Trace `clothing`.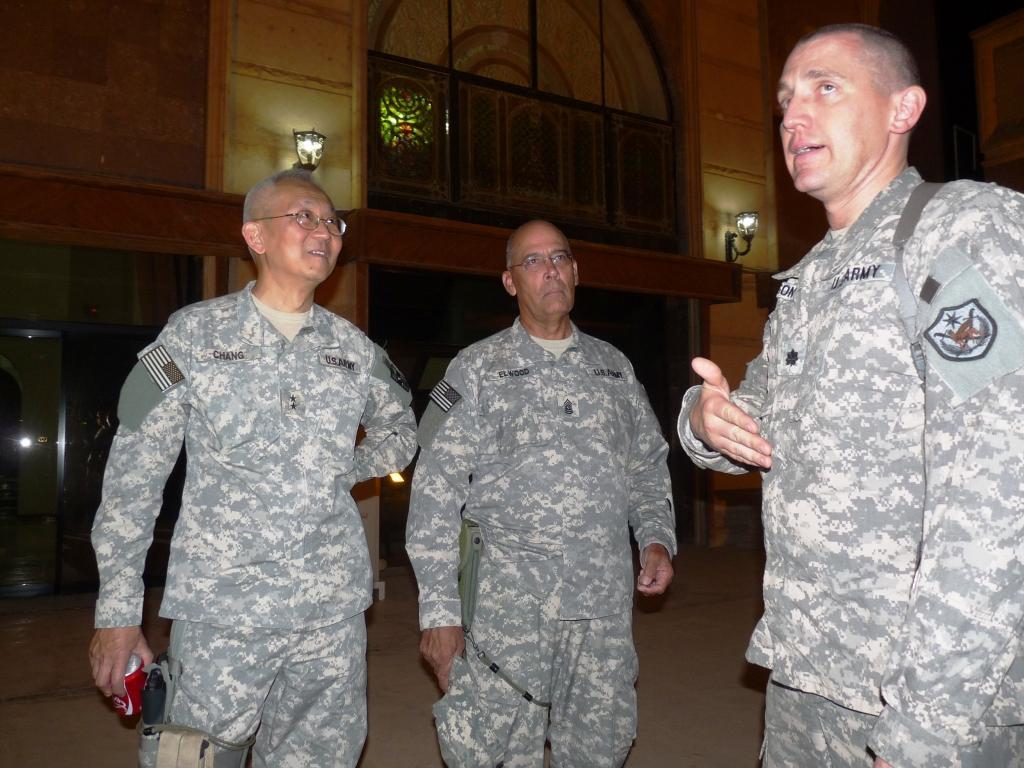
Traced to (x1=410, y1=316, x2=673, y2=767).
